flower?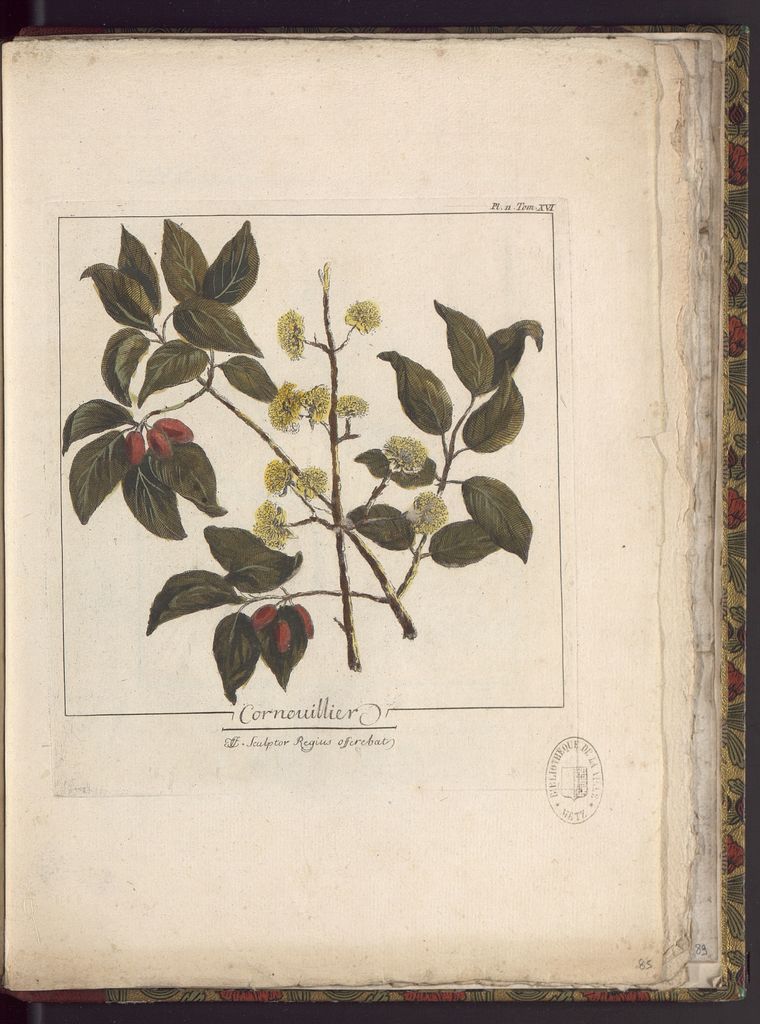
291/602/311/641
